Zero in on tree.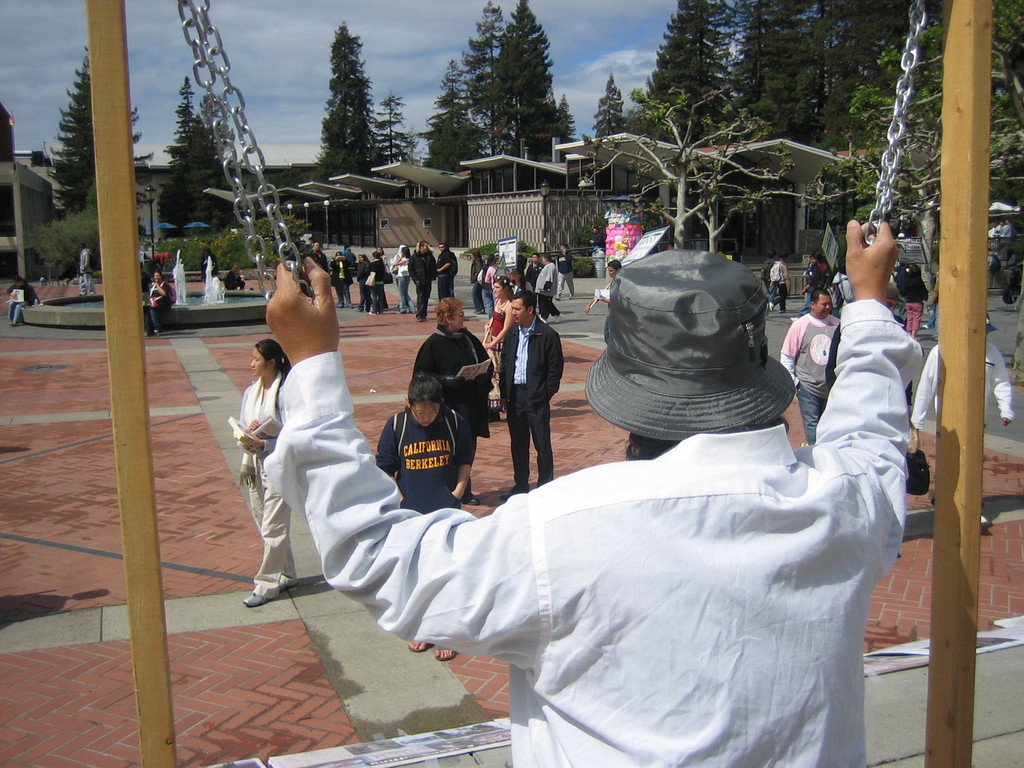
Zeroed in: 589, 73, 625, 144.
